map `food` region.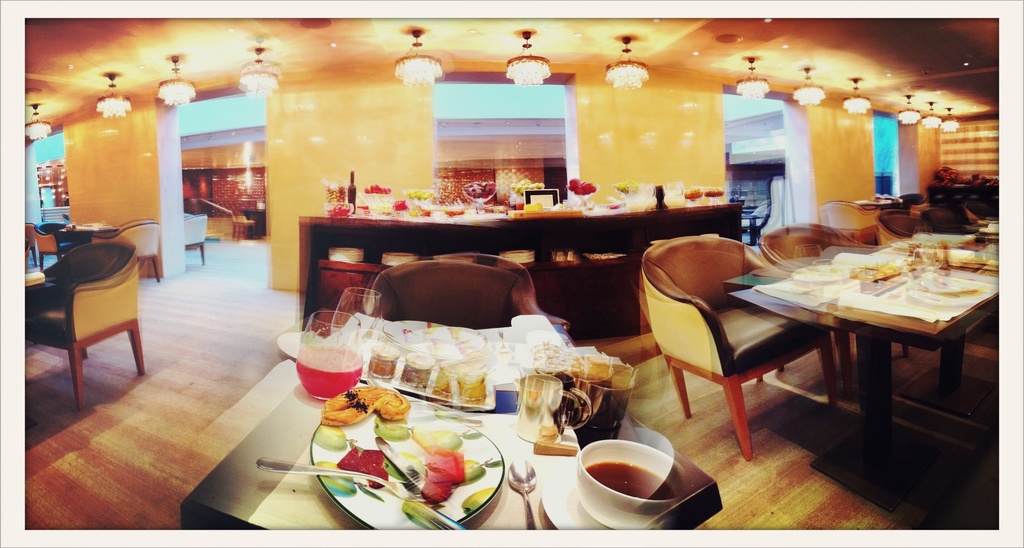
Mapped to [427,448,465,480].
